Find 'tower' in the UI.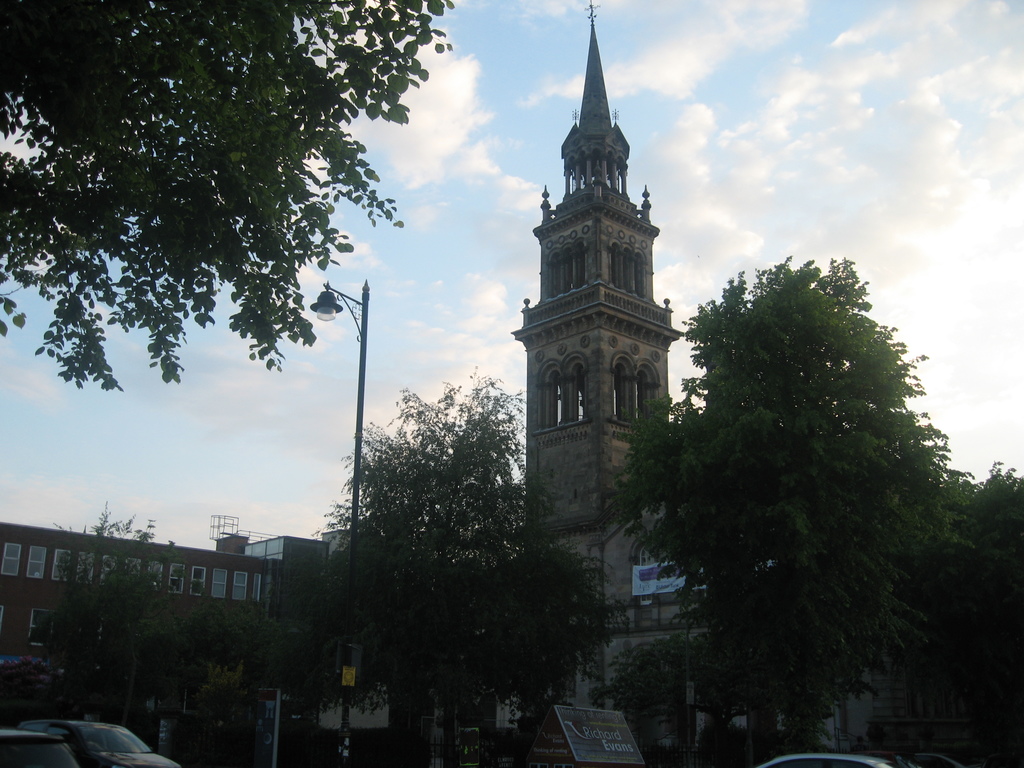
UI element at x1=504, y1=10, x2=700, y2=589.
